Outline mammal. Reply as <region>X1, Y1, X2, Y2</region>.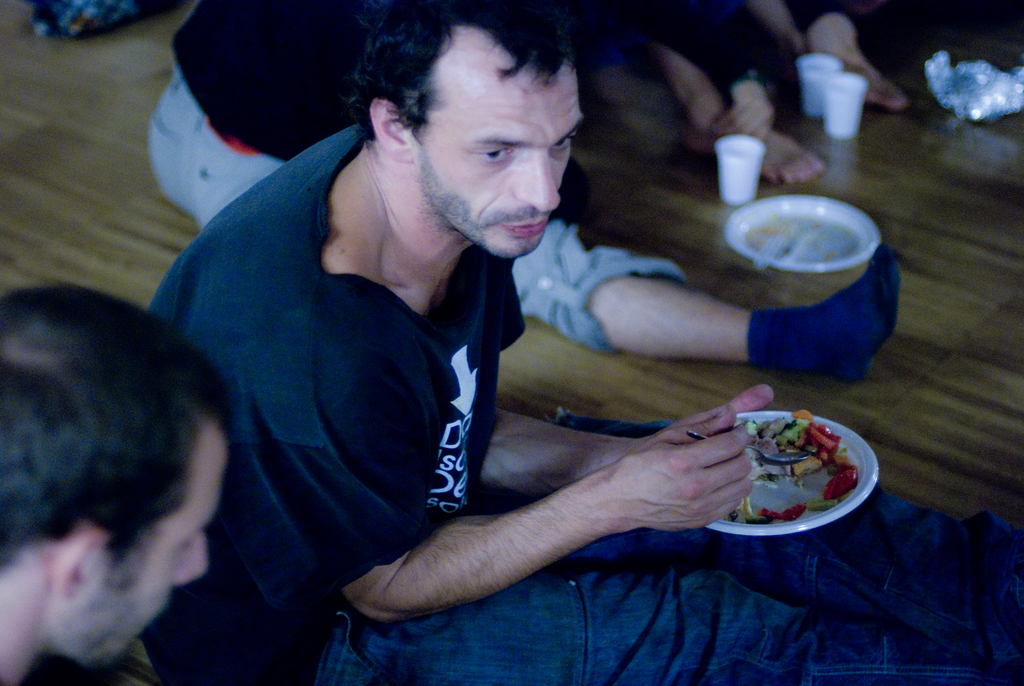
<region>145, 0, 902, 359</region>.
